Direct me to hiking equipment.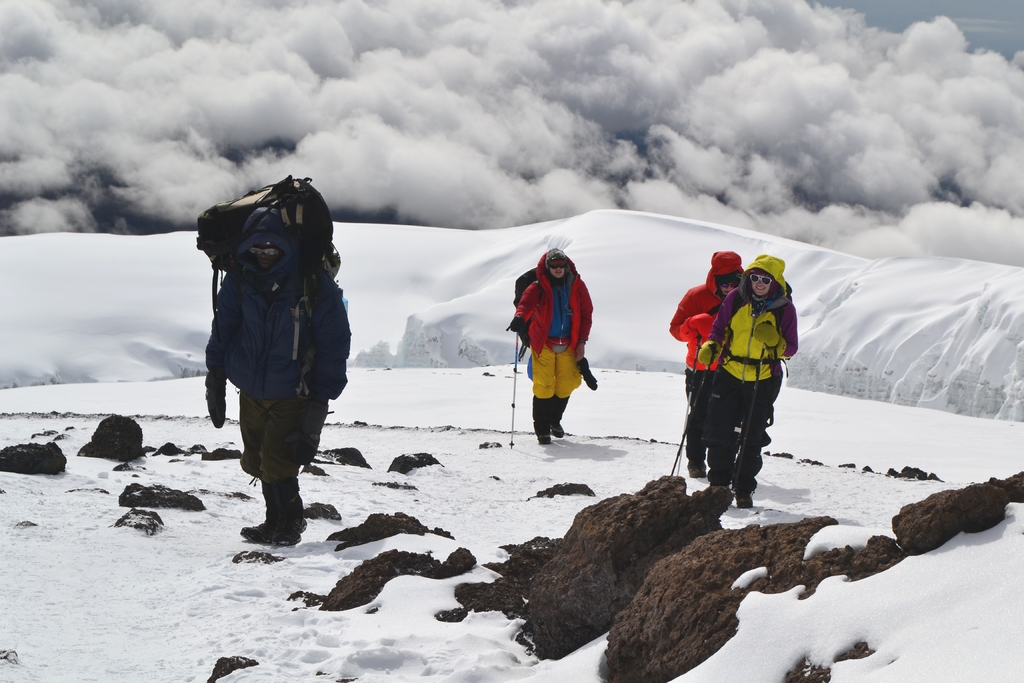
Direction: x1=508, y1=328, x2=516, y2=450.
